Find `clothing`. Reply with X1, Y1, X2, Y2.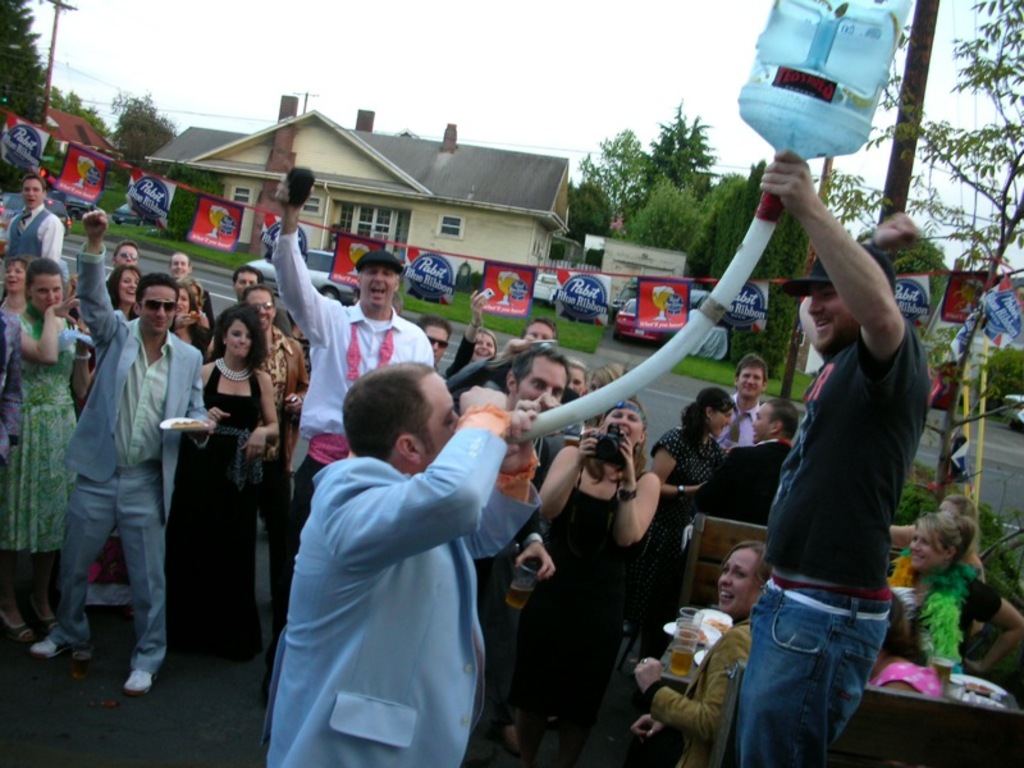
20, 214, 59, 296.
